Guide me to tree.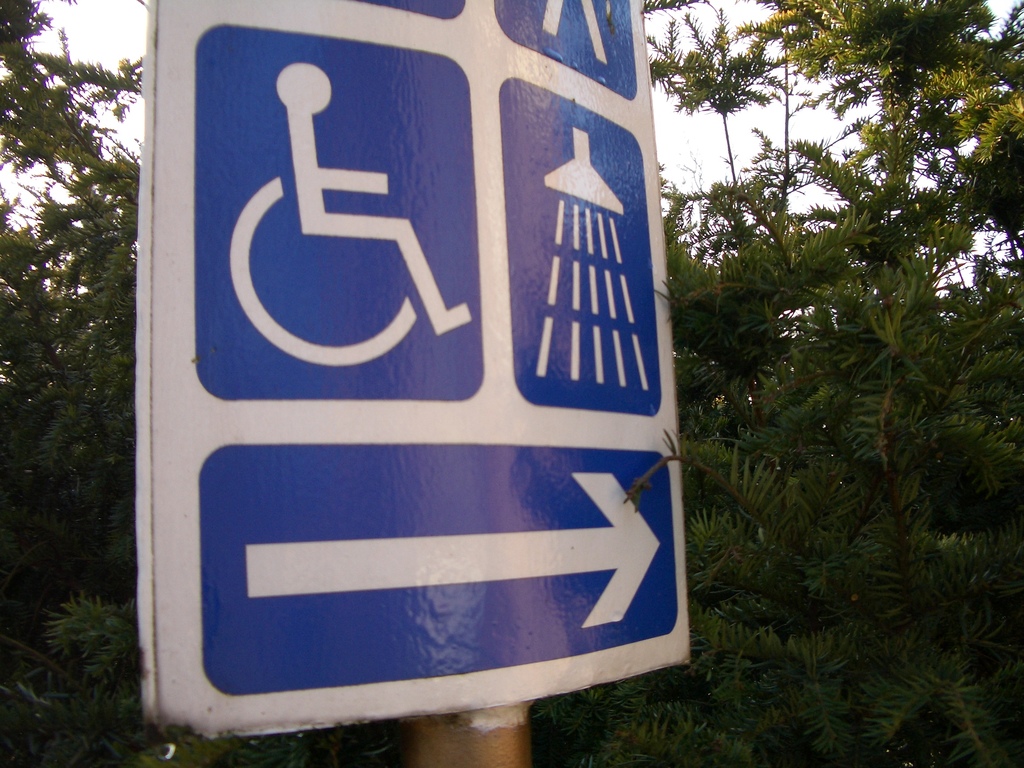
Guidance: [left=6, top=0, right=152, bottom=722].
